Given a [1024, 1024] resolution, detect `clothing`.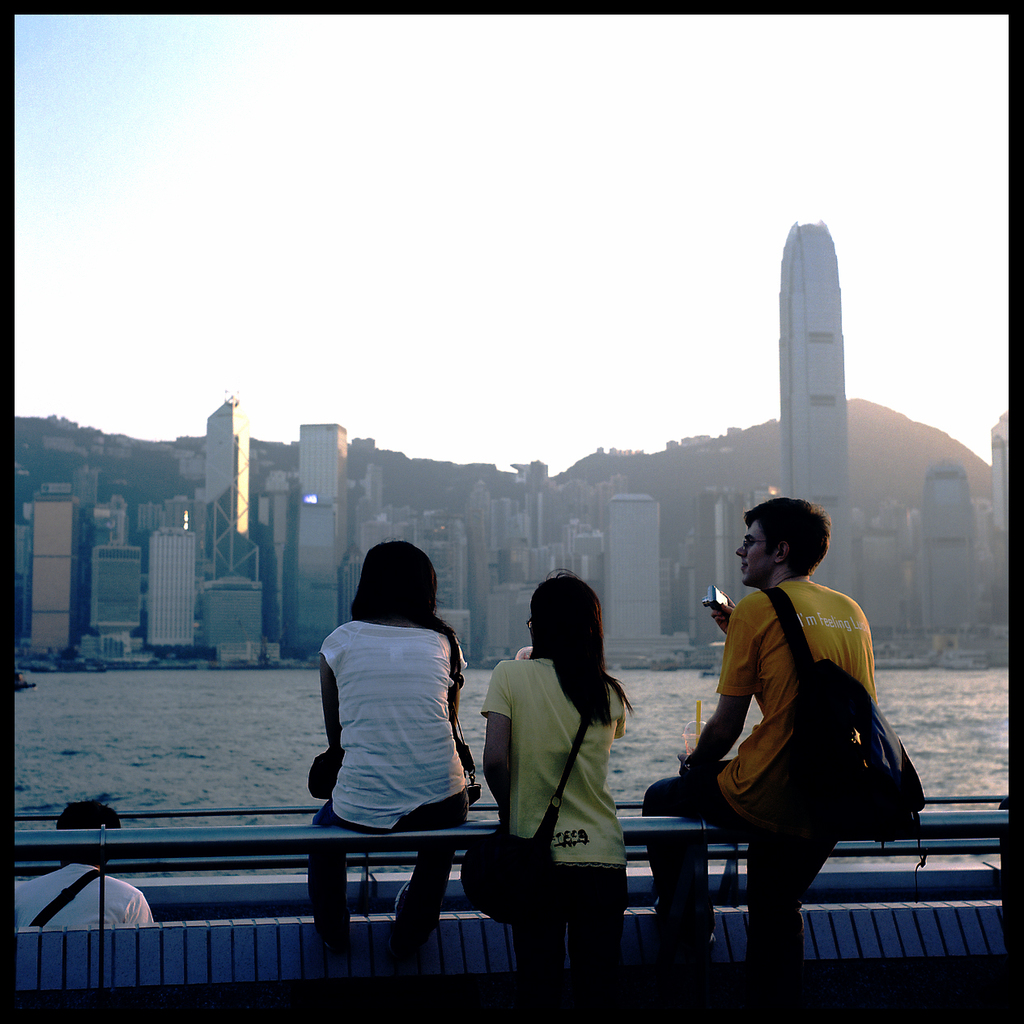
locate(308, 613, 469, 958).
